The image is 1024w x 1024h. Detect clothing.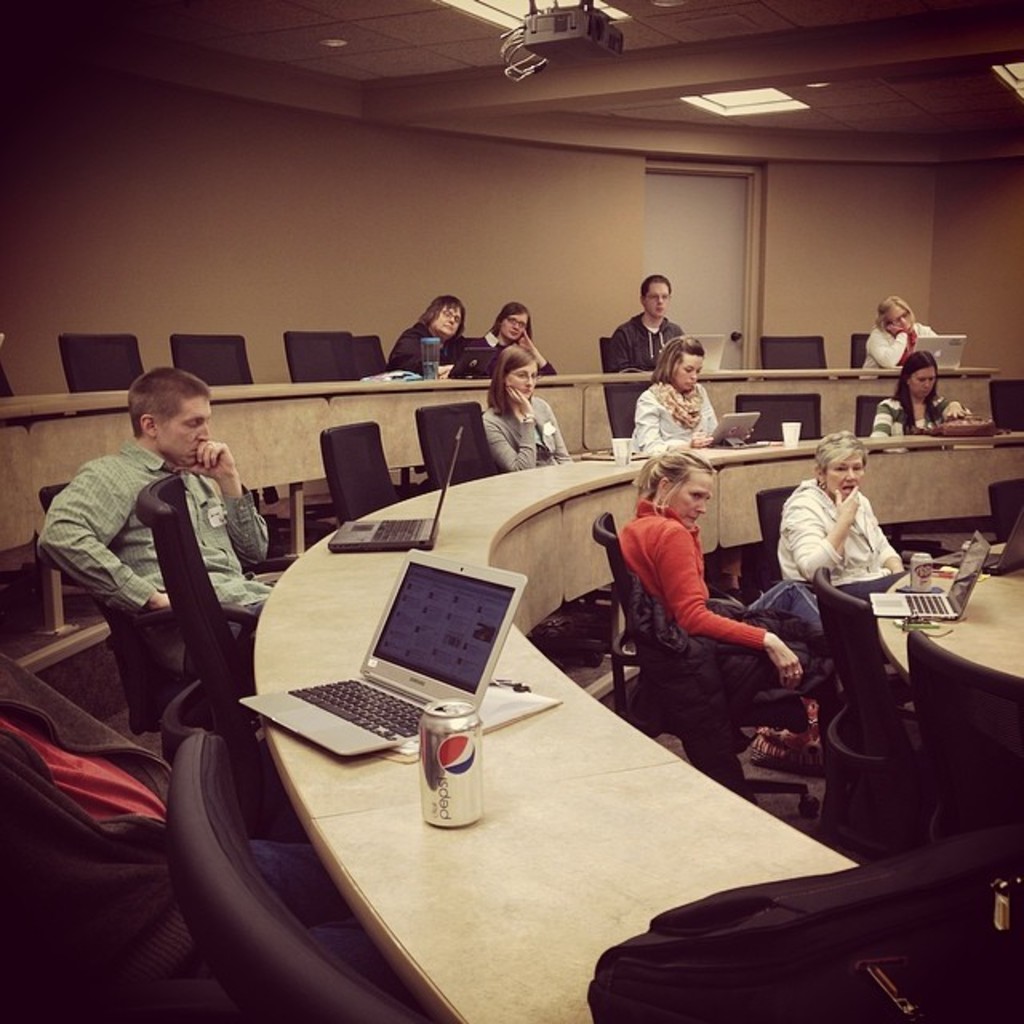
Detection: box(778, 470, 912, 602).
